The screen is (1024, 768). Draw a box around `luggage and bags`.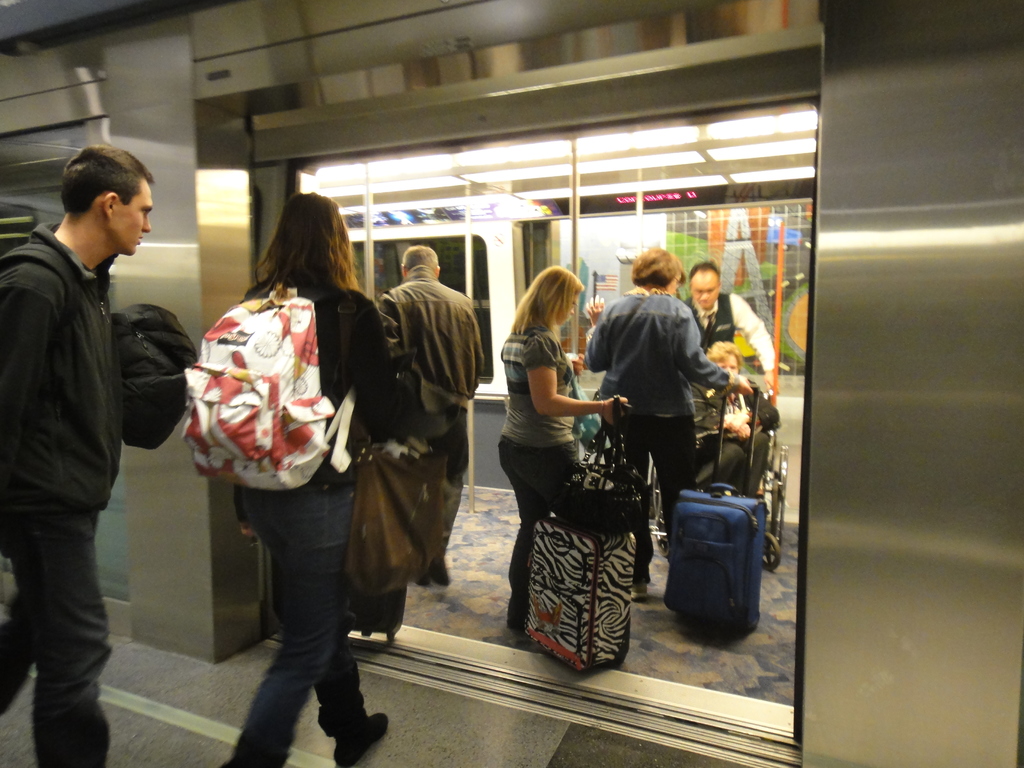
Rect(668, 486, 755, 650).
